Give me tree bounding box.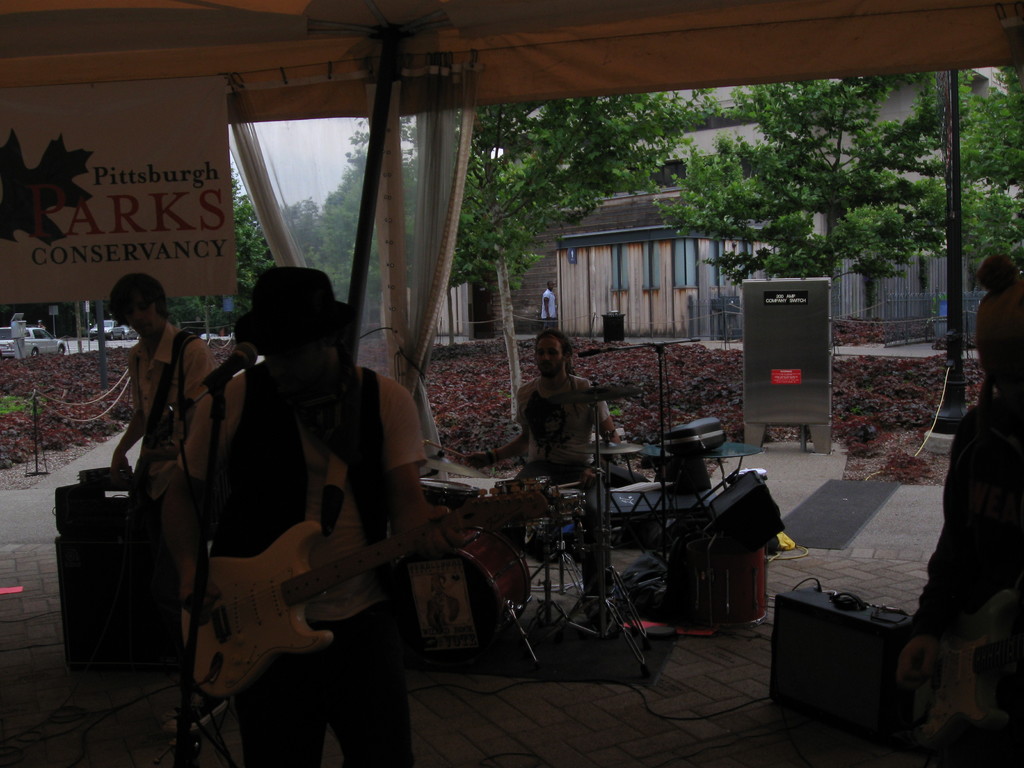
(593, 63, 998, 328).
